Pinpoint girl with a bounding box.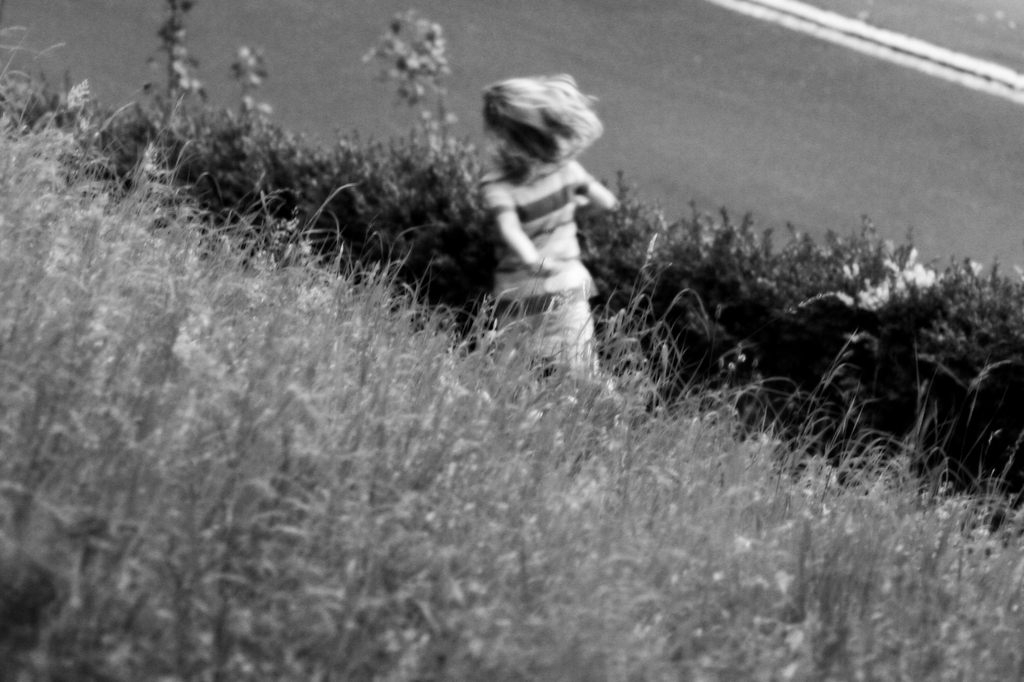
[479,86,612,373].
